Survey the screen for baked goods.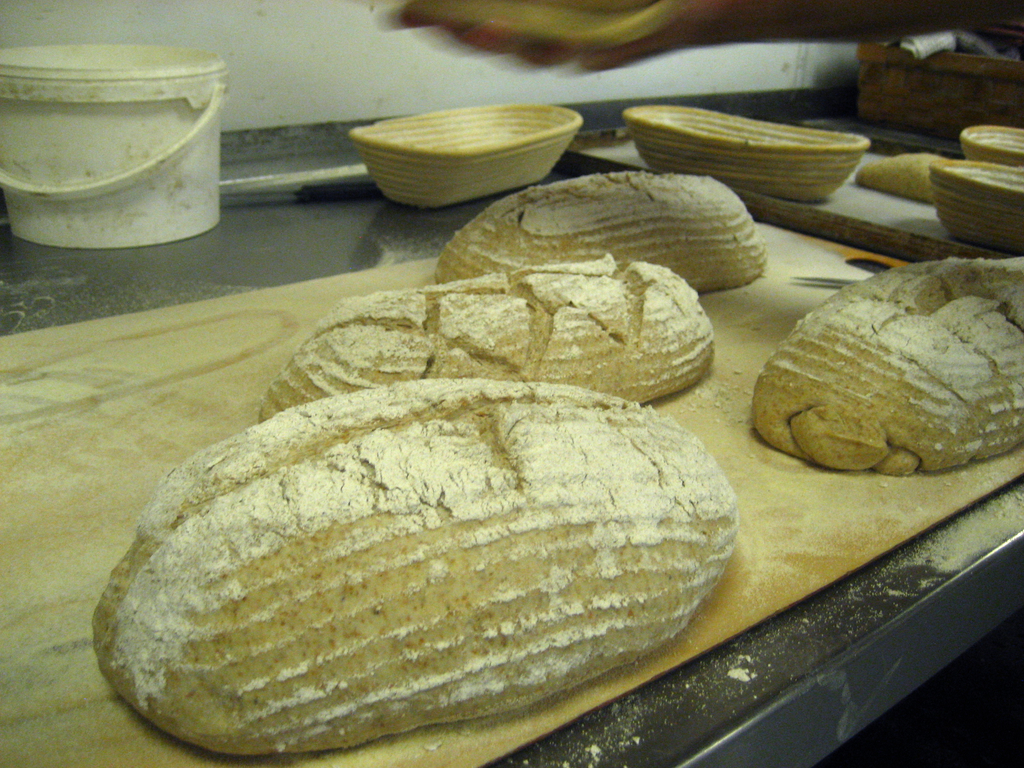
Survey found: left=264, top=273, right=726, bottom=410.
